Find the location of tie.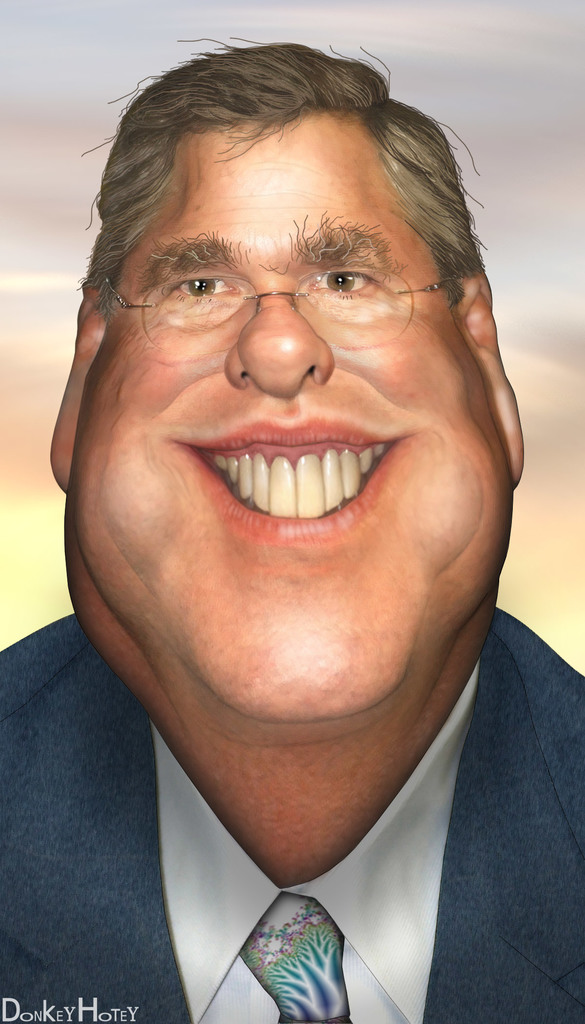
Location: crop(237, 889, 357, 1023).
